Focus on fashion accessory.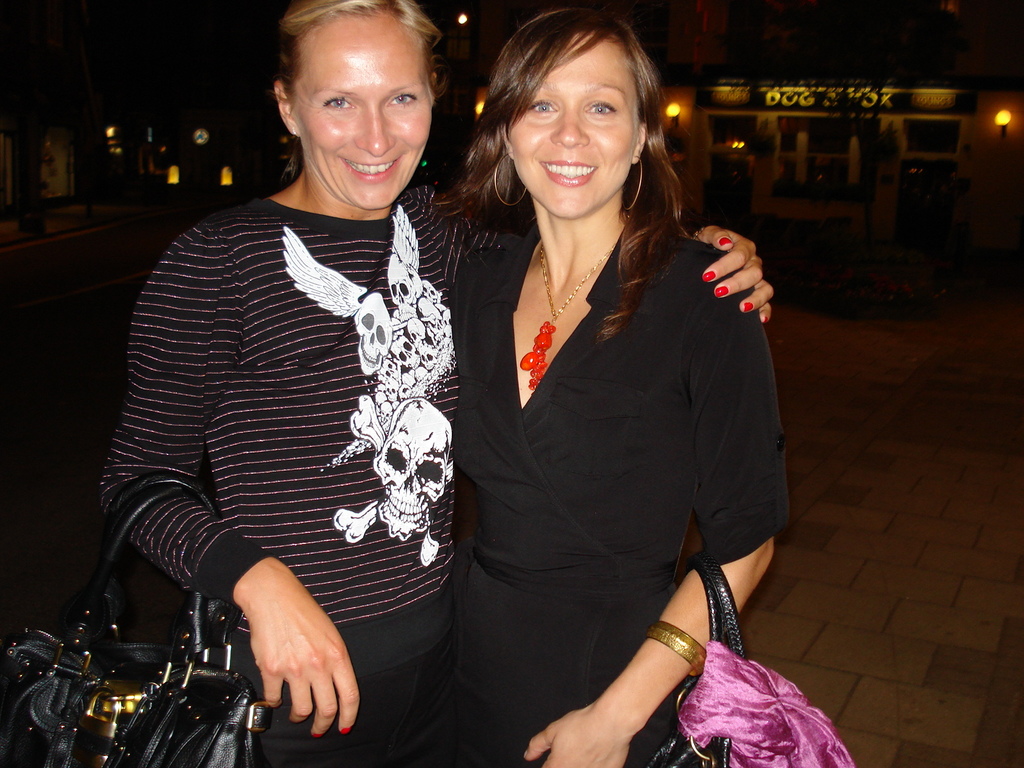
Focused at <region>639, 551, 854, 767</region>.
